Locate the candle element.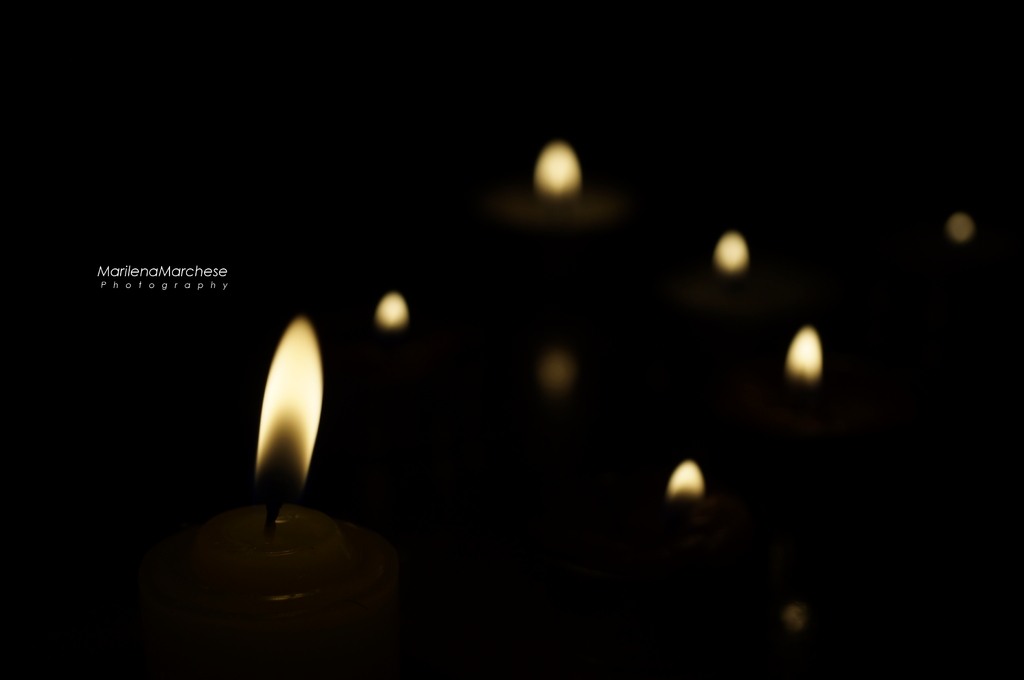
Element bbox: bbox=[138, 324, 409, 675].
